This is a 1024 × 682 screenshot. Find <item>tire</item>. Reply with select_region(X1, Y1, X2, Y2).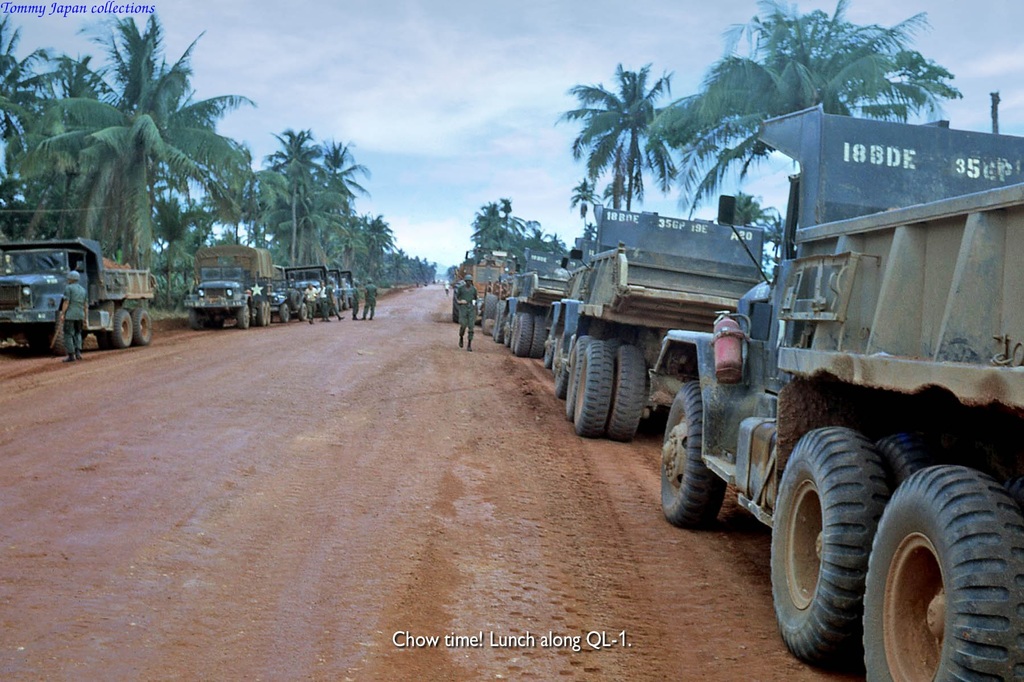
select_region(534, 316, 543, 359).
